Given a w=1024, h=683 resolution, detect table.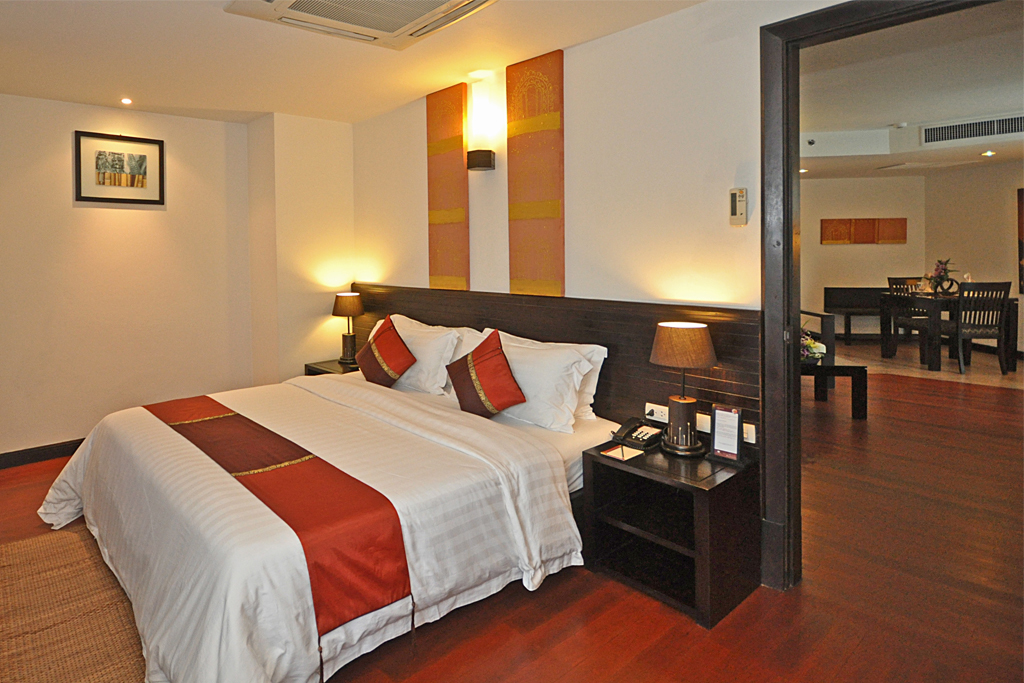
bbox=[881, 288, 1020, 366].
